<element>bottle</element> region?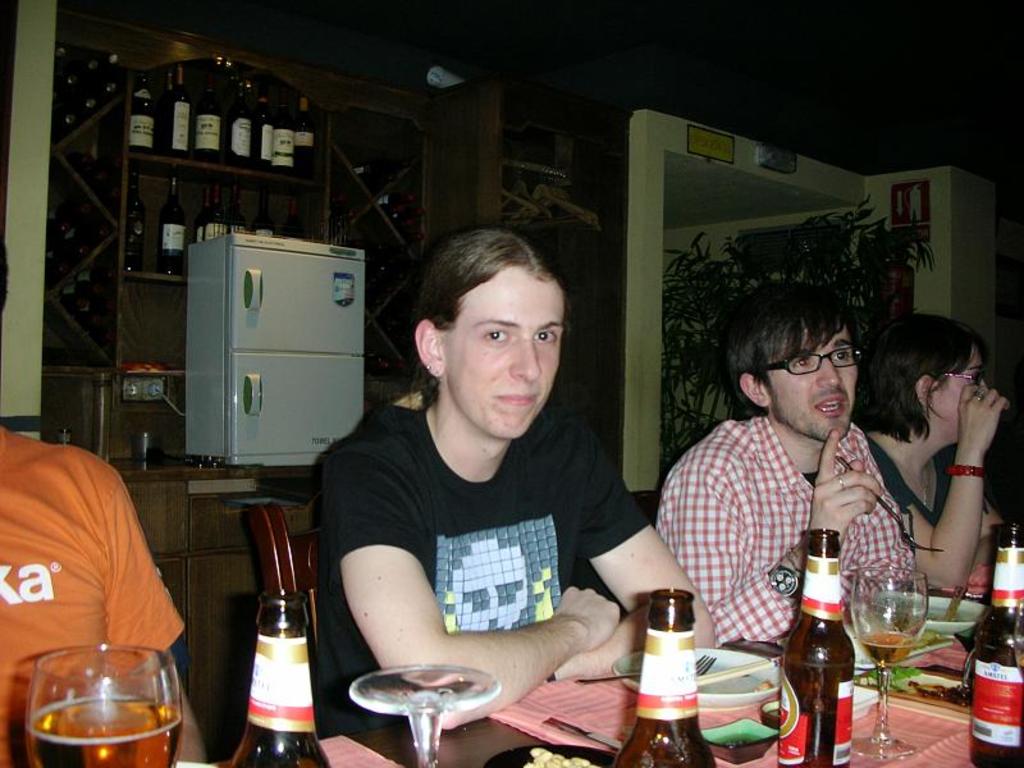
x1=157 y1=175 x2=188 y2=276
